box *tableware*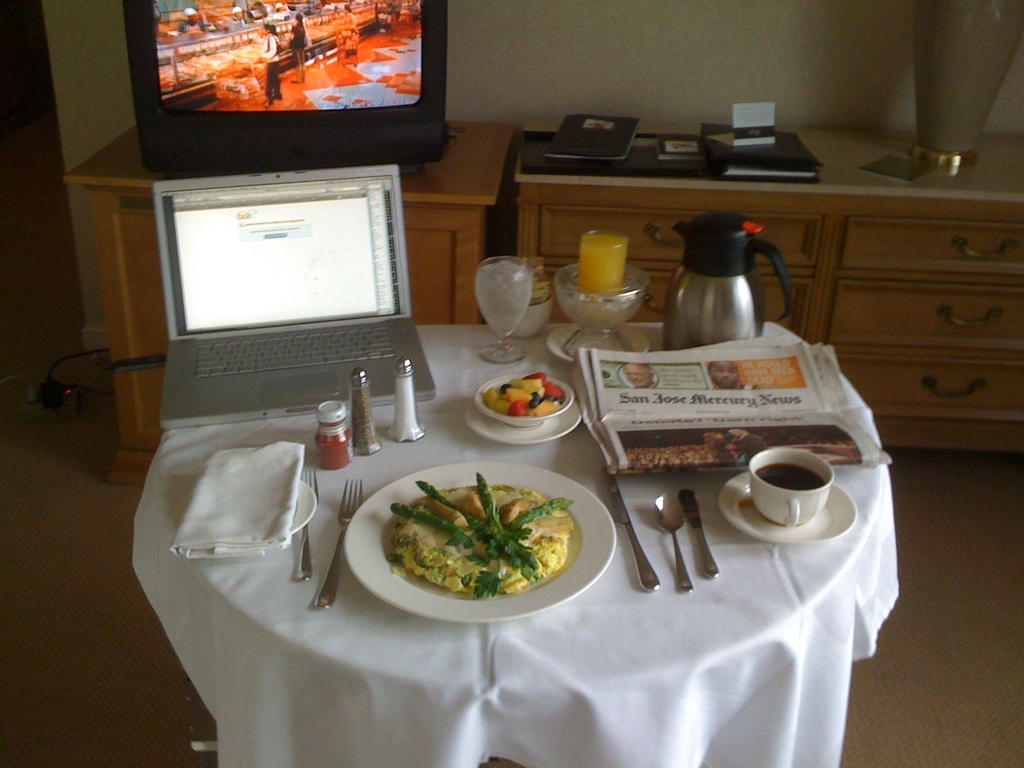
[x1=477, y1=255, x2=530, y2=364]
